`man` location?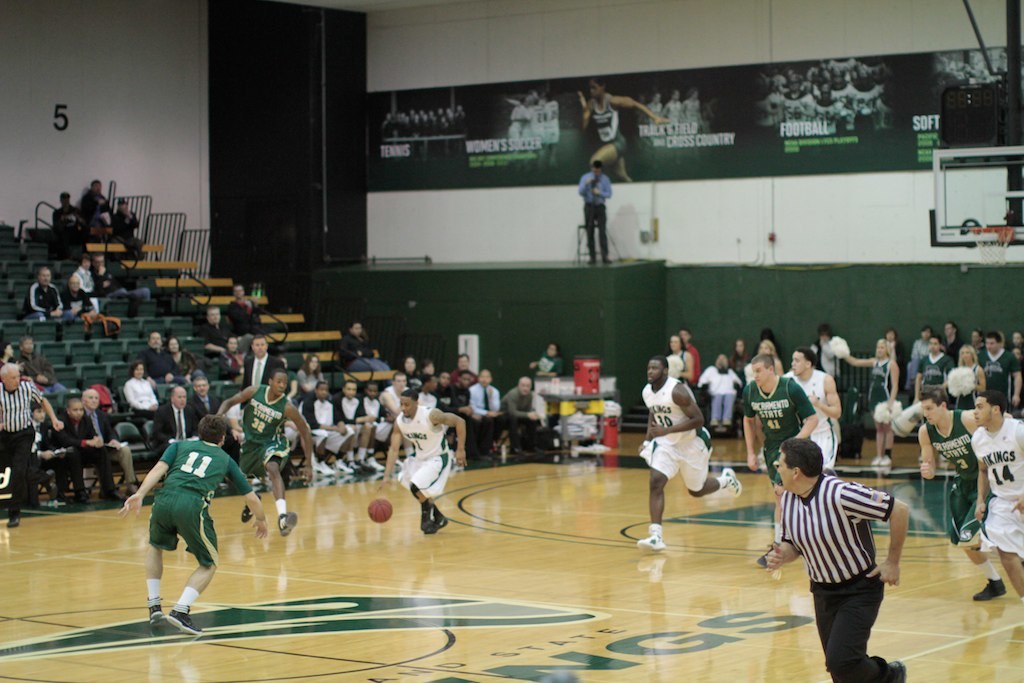
crop(28, 404, 73, 511)
